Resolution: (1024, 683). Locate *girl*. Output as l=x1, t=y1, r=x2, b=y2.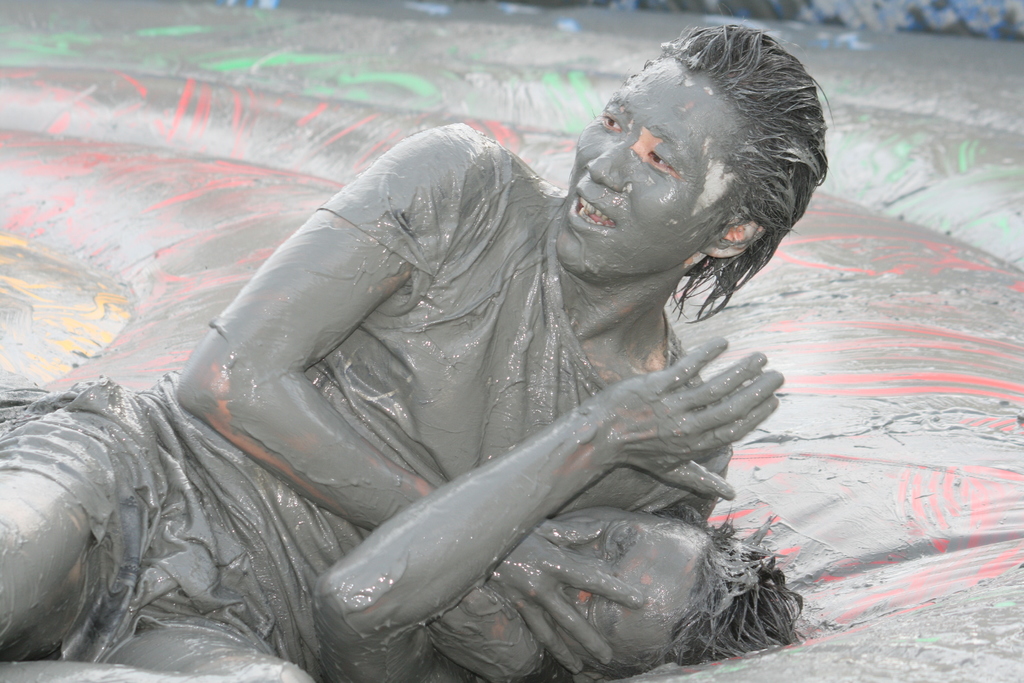
l=0, t=18, r=834, b=682.
